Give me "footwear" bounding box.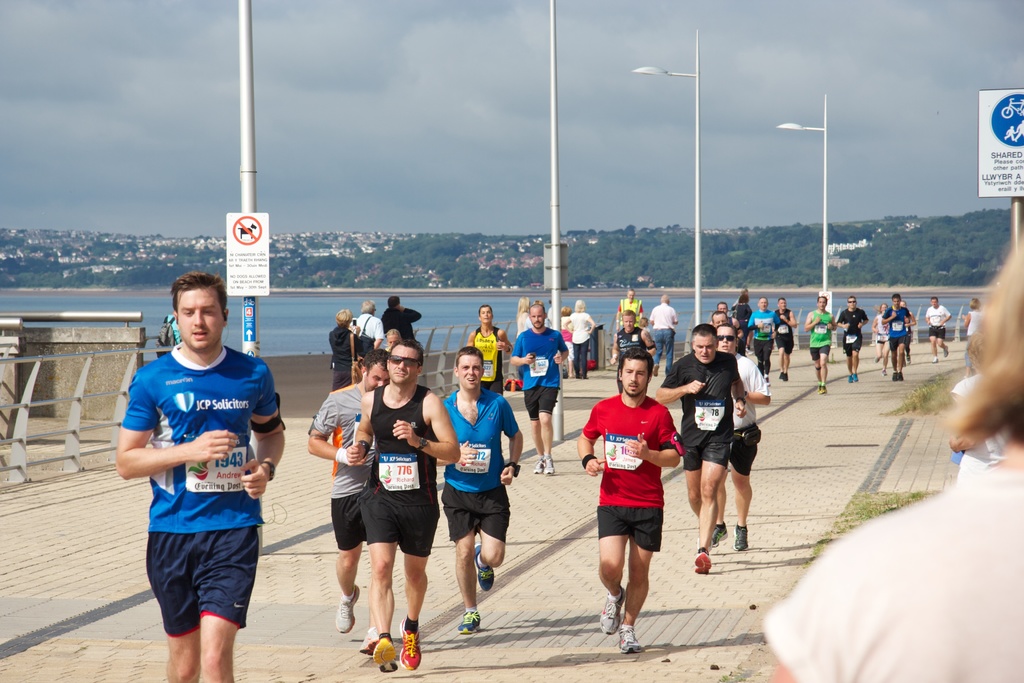
[335,584,358,634].
